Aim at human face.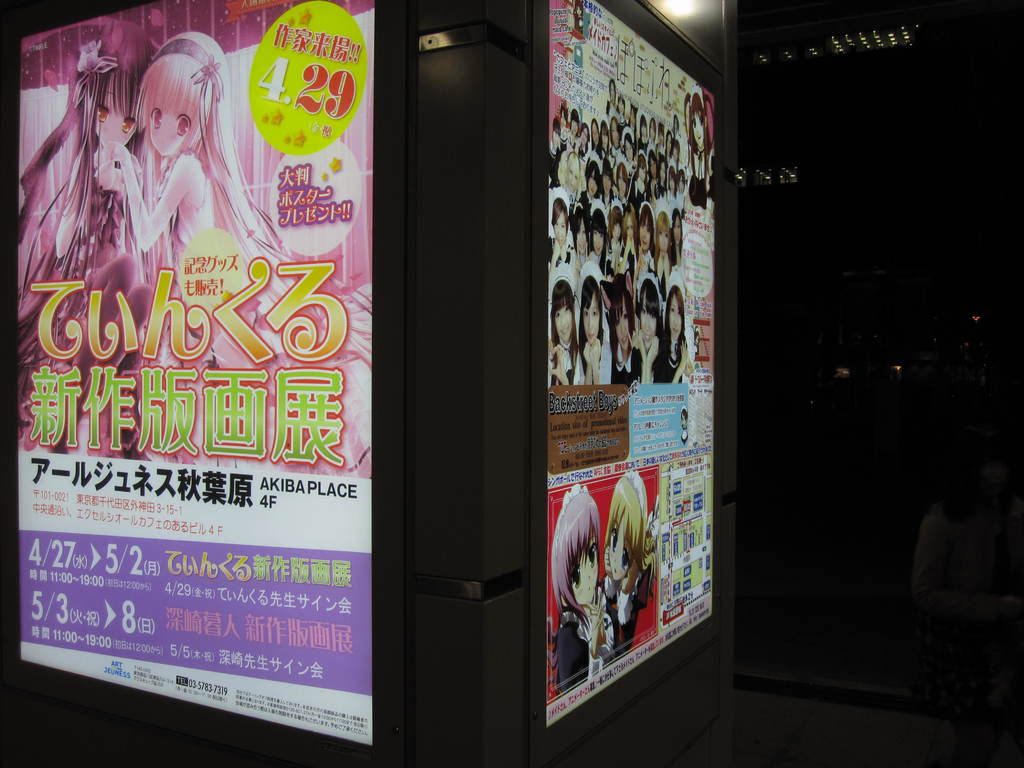
Aimed at x1=554, y1=306, x2=572, y2=340.
